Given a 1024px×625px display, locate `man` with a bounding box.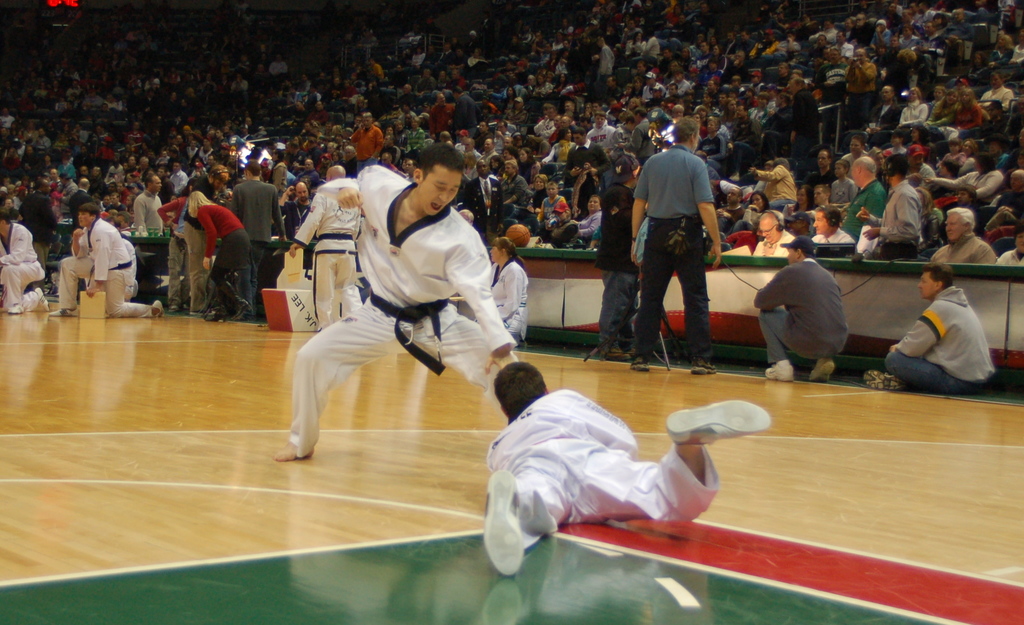
Located: (left=870, top=19, right=890, bottom=54).
